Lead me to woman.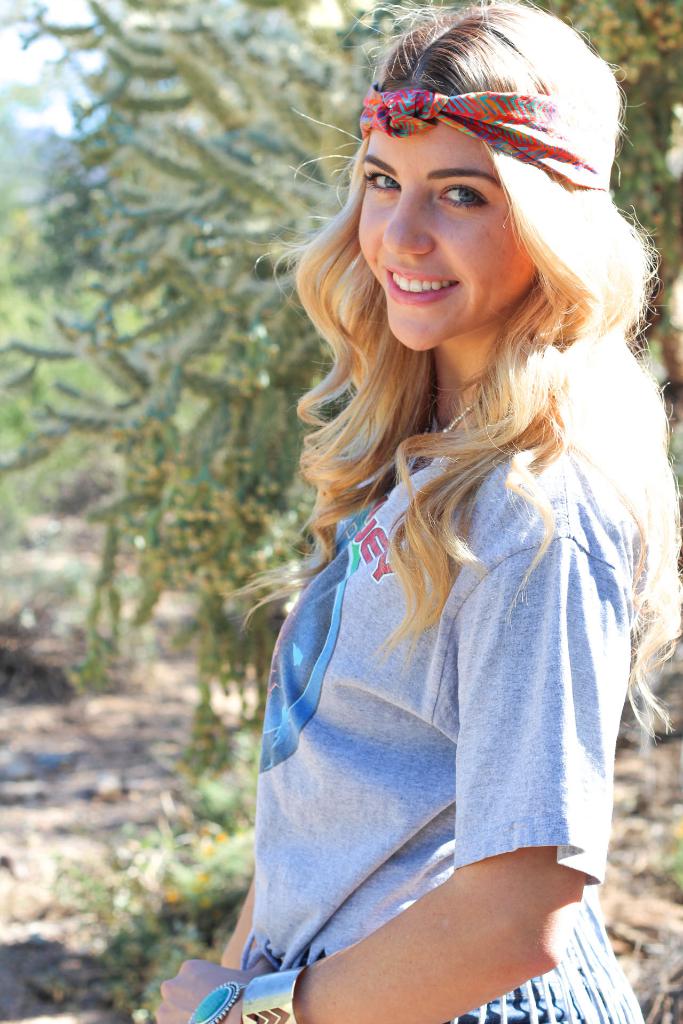
Lead to rect(196, 21, 682, 1004).
